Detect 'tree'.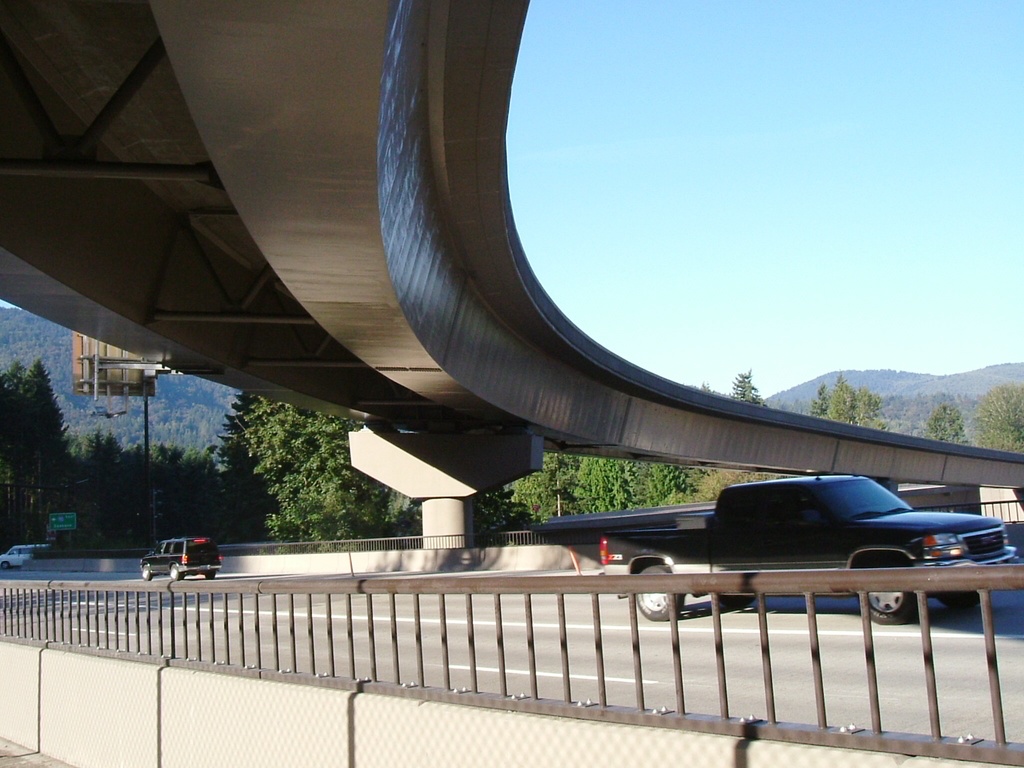
Detected at l=510, t=452, r=583, b=525.
